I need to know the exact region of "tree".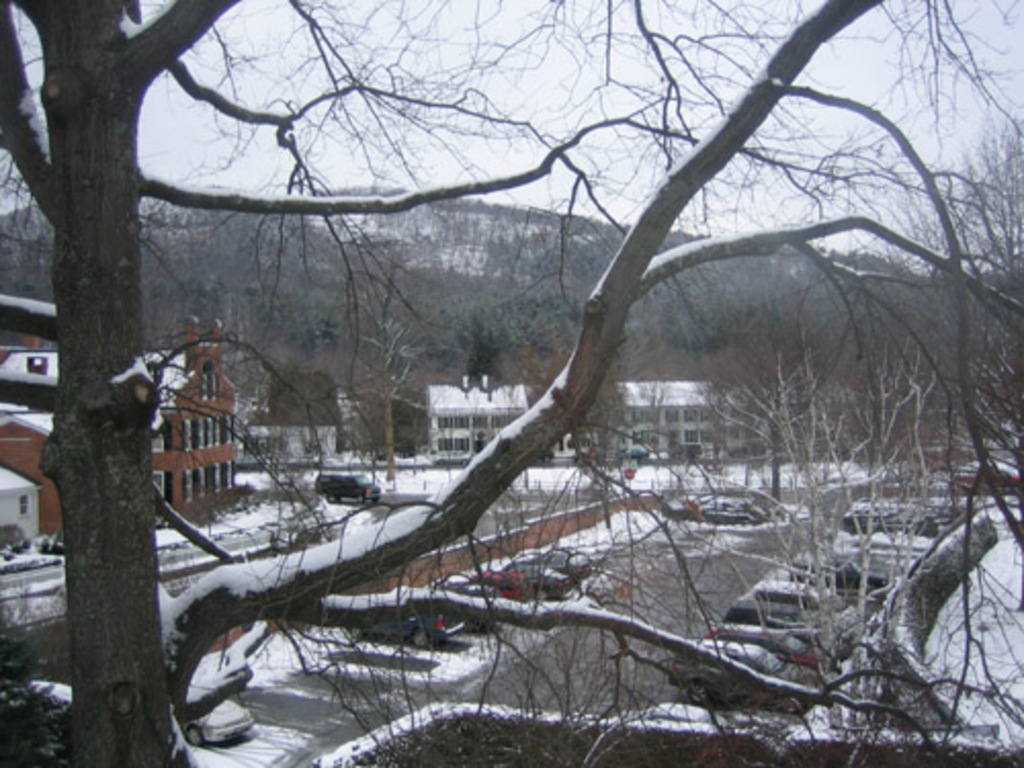
Region: [left=365, top=373, right=430, bottom=461].
